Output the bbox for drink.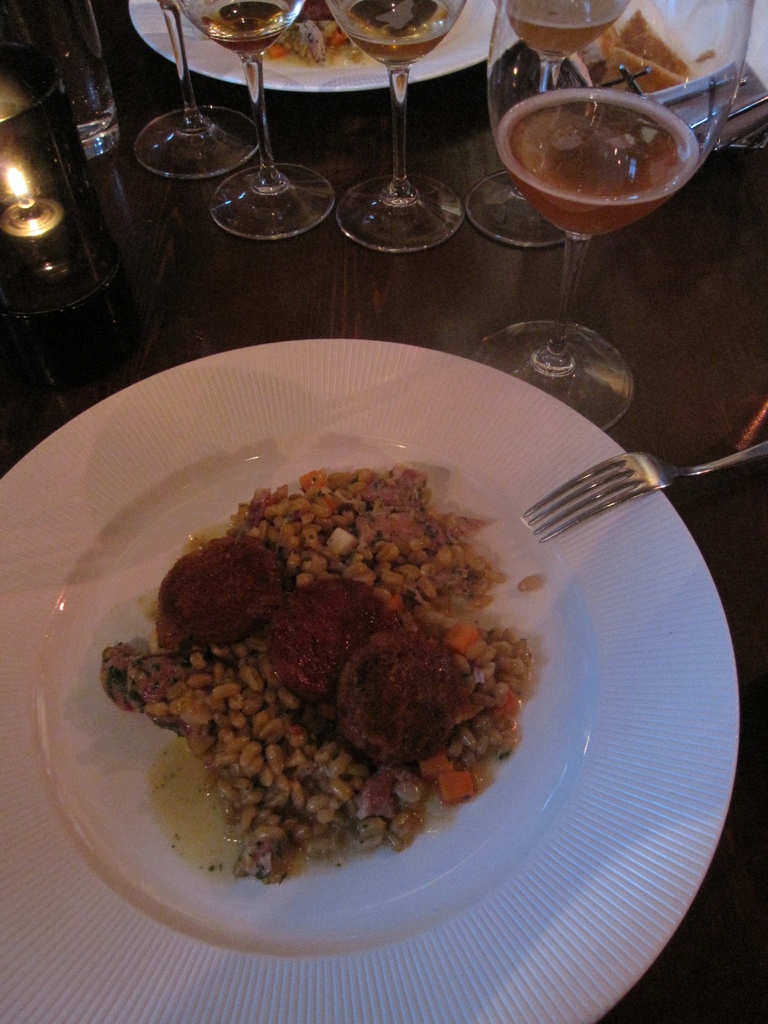
202:6:284:53.
